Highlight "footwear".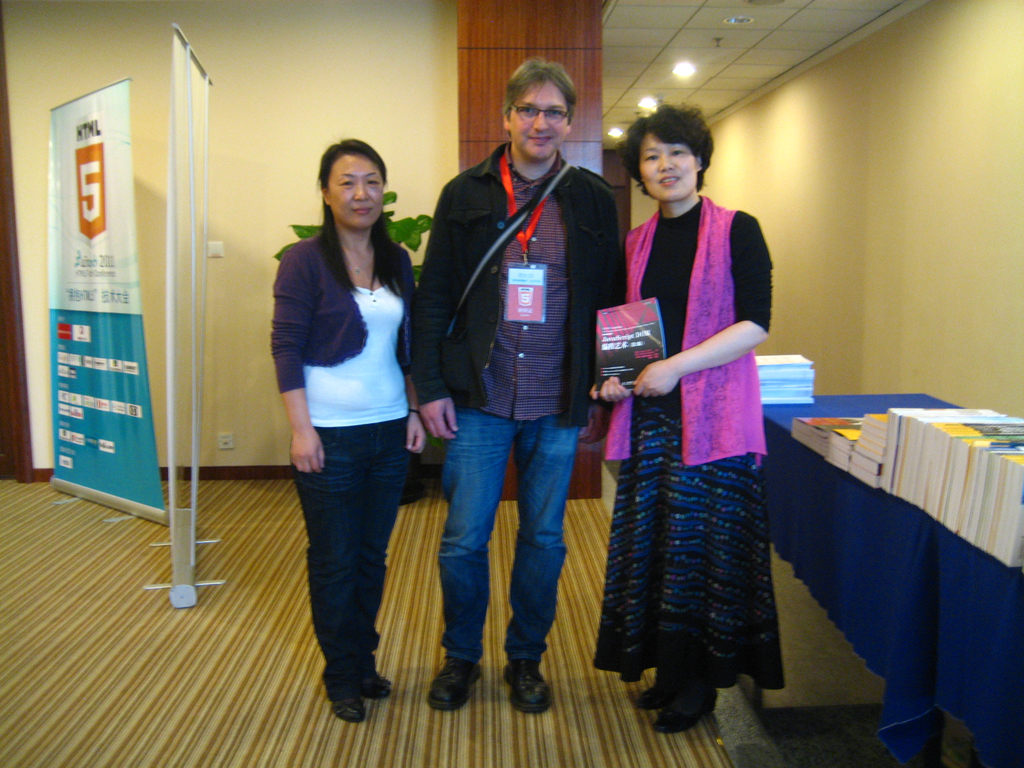
Highlighted region: detection(330, 688, 369, 723).
